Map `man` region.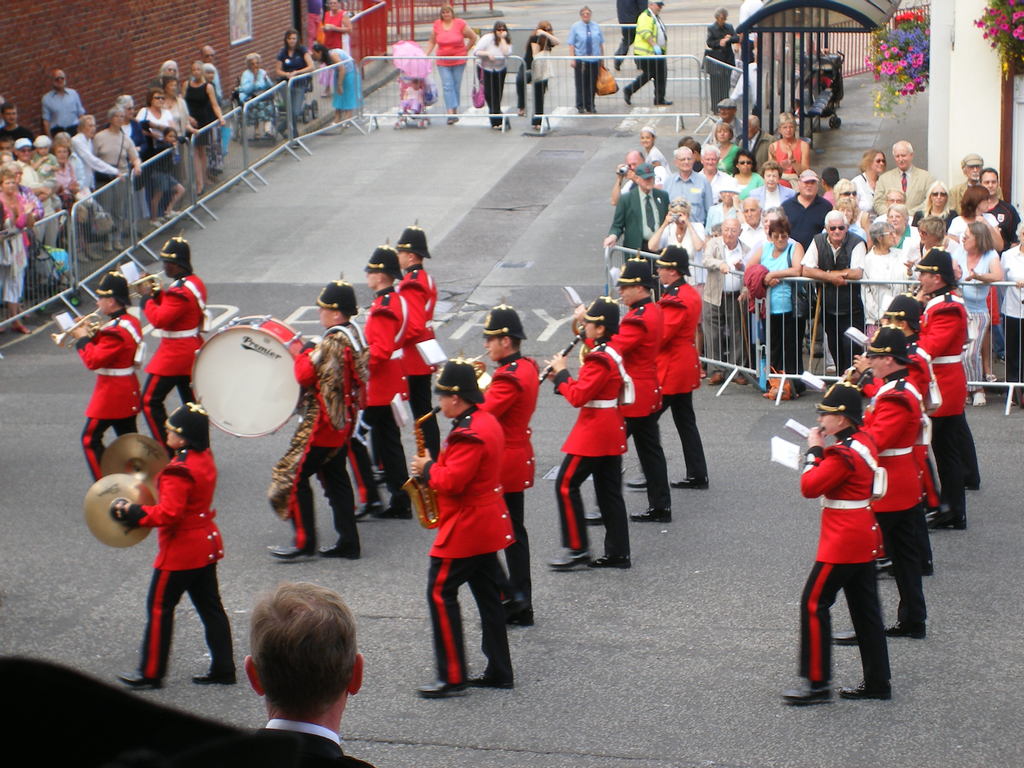
Mapped to {"x1": 39, "y1": 66, "x2": 86, "y2": 143}.
